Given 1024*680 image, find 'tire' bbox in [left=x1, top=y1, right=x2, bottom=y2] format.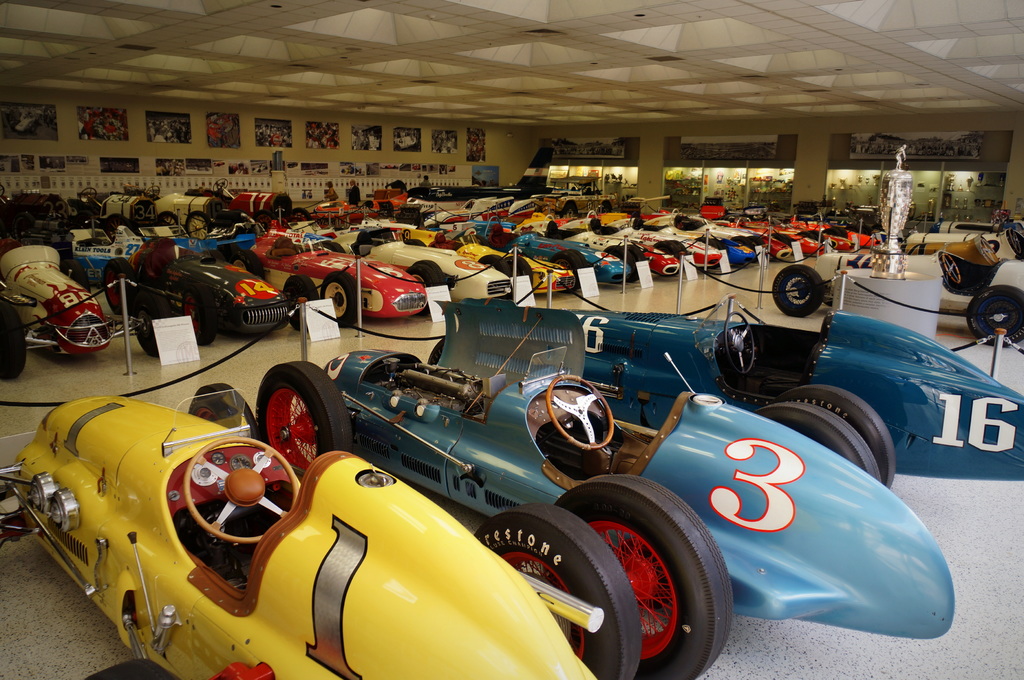
[left=551, top=251, right=581, bottom=292].
